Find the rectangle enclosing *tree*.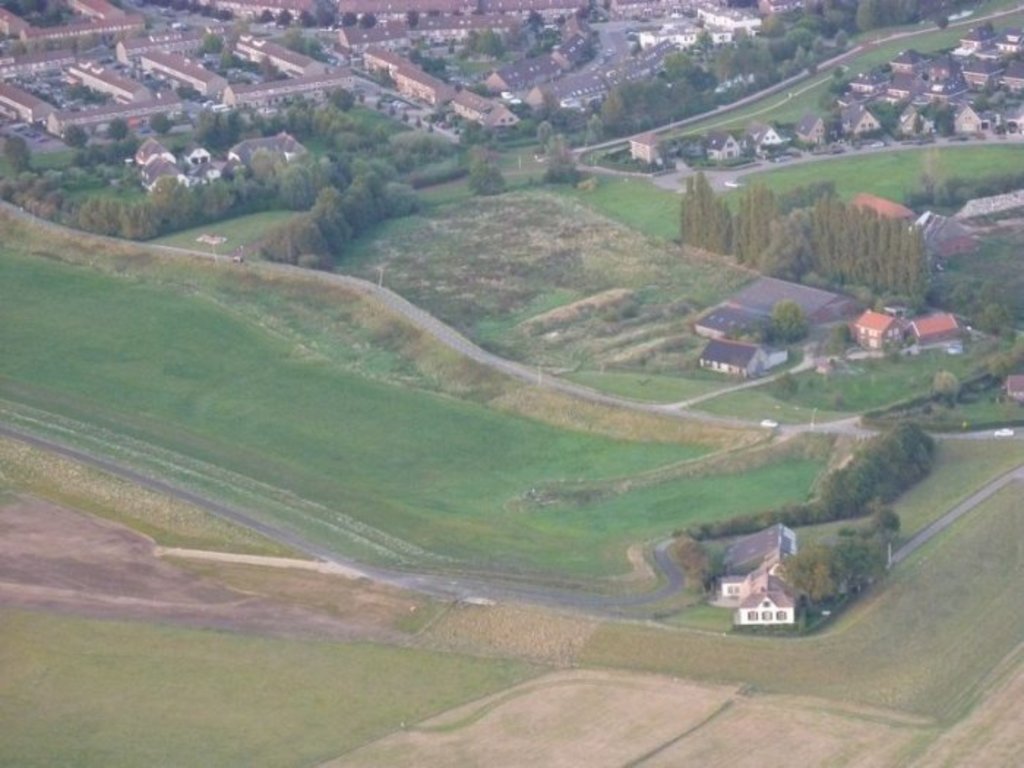
{"left": 295, "top": 9, "right": 317, "bottom": 35}.
